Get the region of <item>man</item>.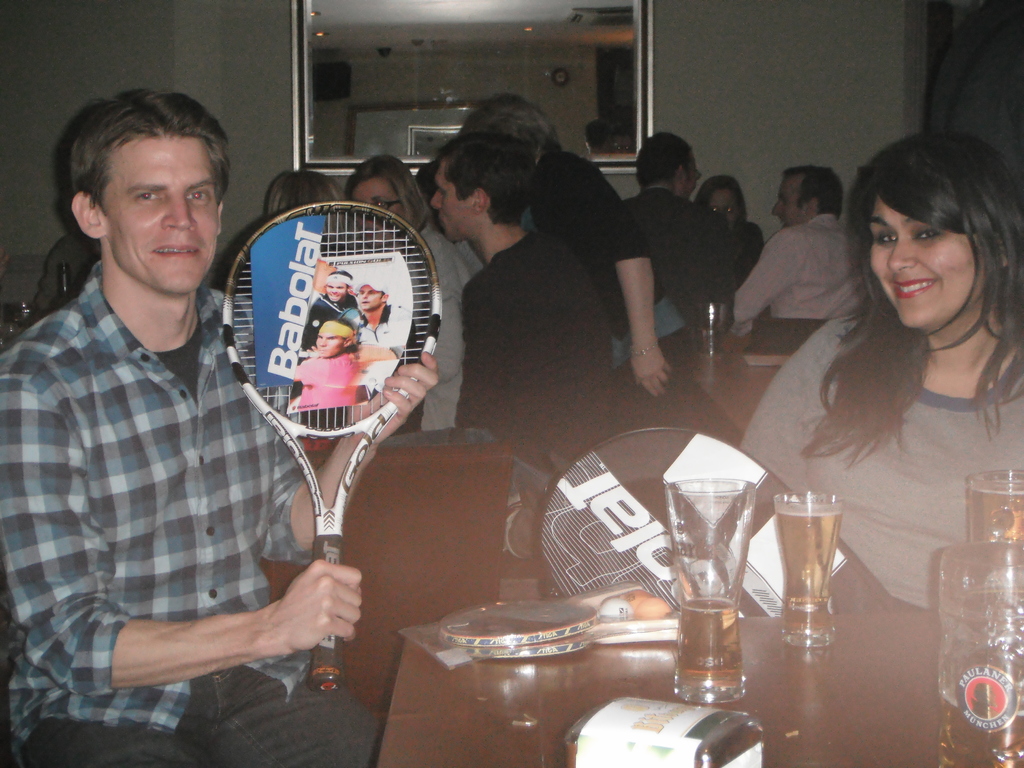
pyautogui.locateOnScreen(714, 168, 869, 349).
